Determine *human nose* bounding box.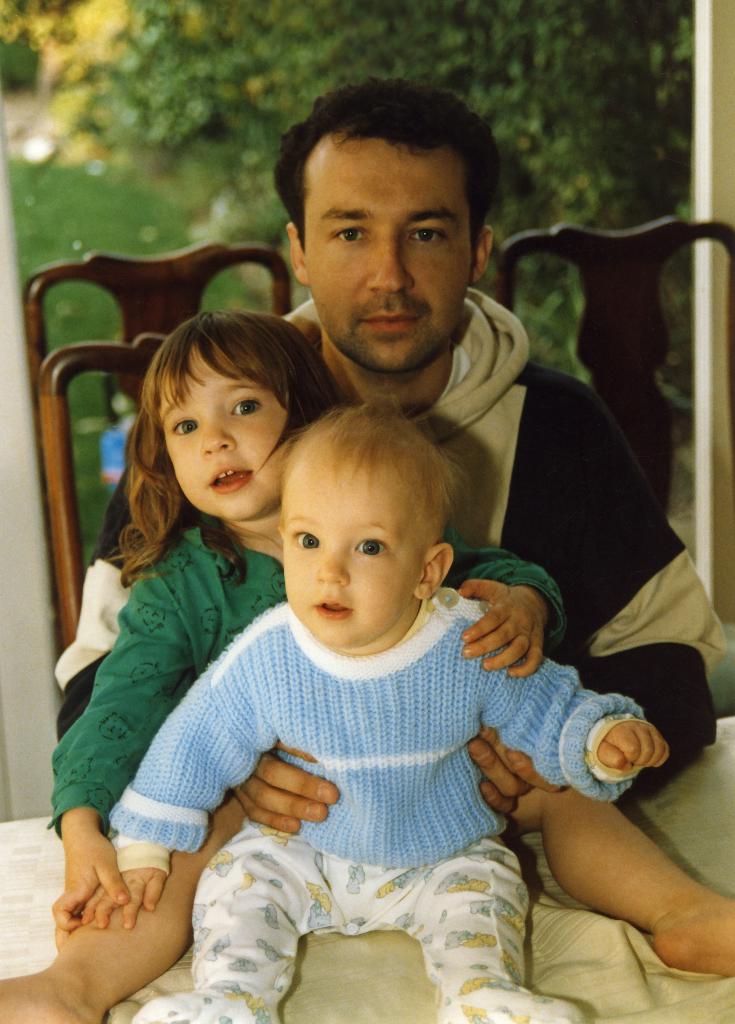
Determined: <box>368,223,410,291</box>.
